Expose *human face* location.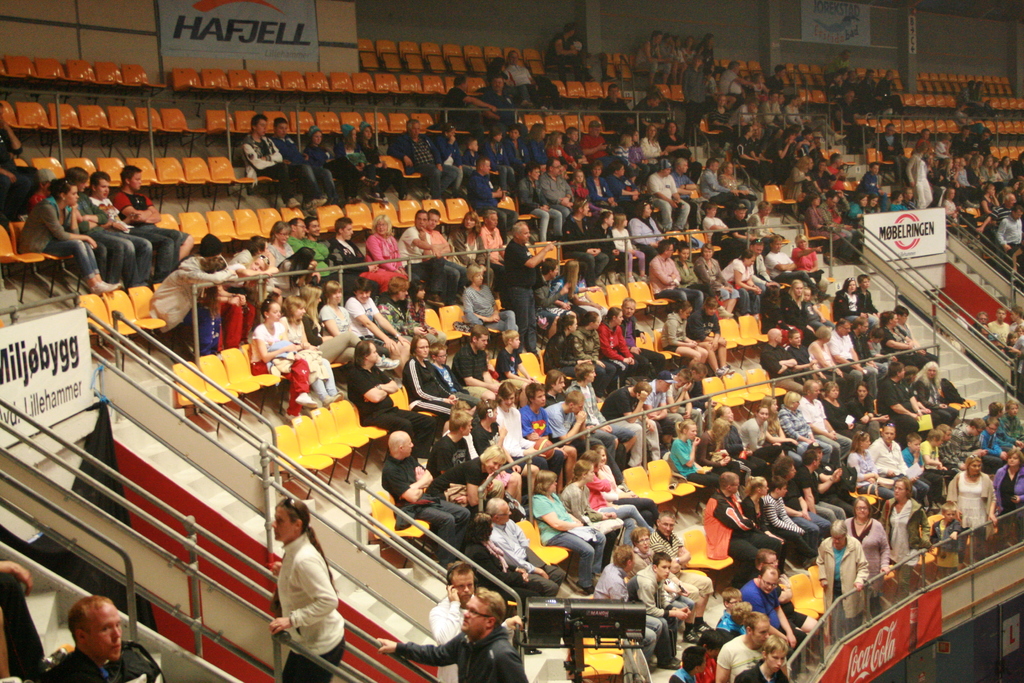
Exposed at 531:170:541:177.
